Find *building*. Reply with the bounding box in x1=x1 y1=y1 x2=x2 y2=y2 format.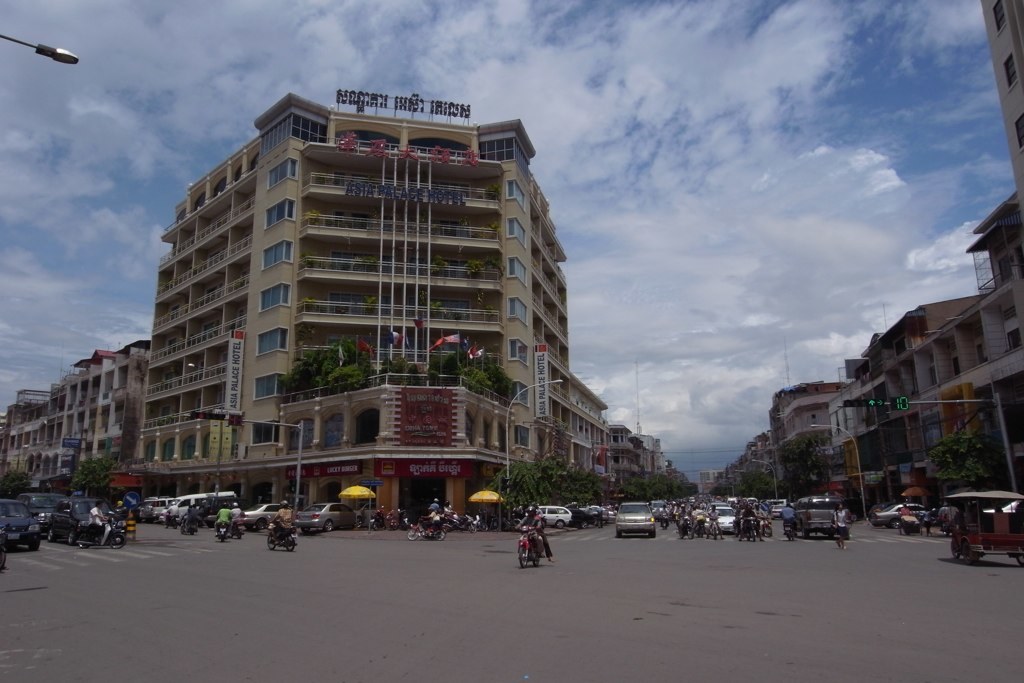
x1=43 y1=347 x2=143 y2=486.
